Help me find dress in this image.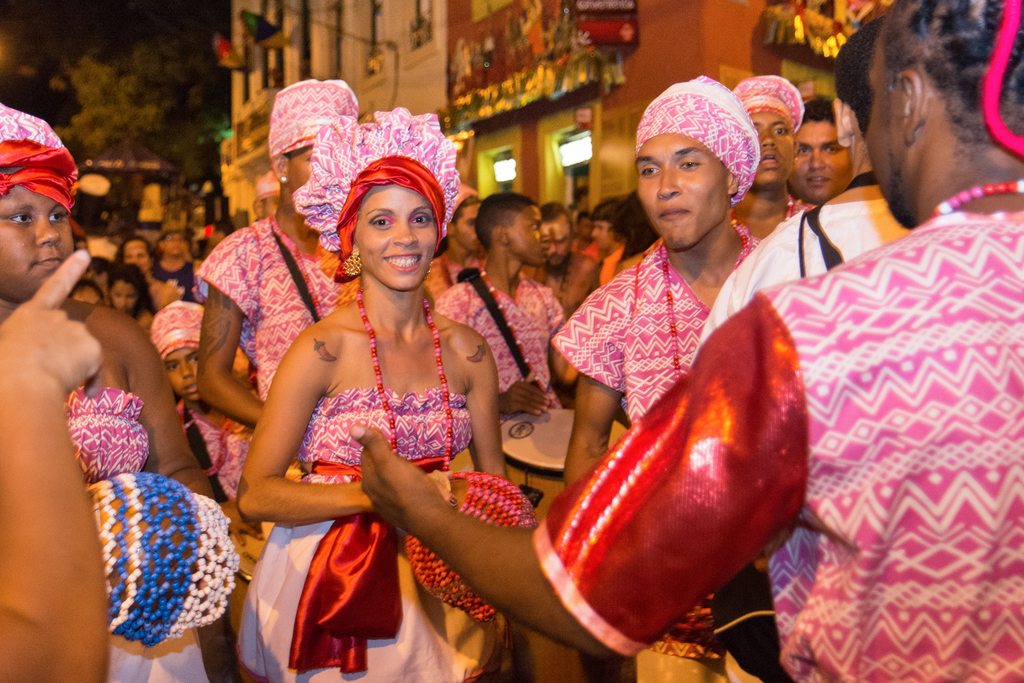
Found it: bbox(235, 391, 504, 682).
